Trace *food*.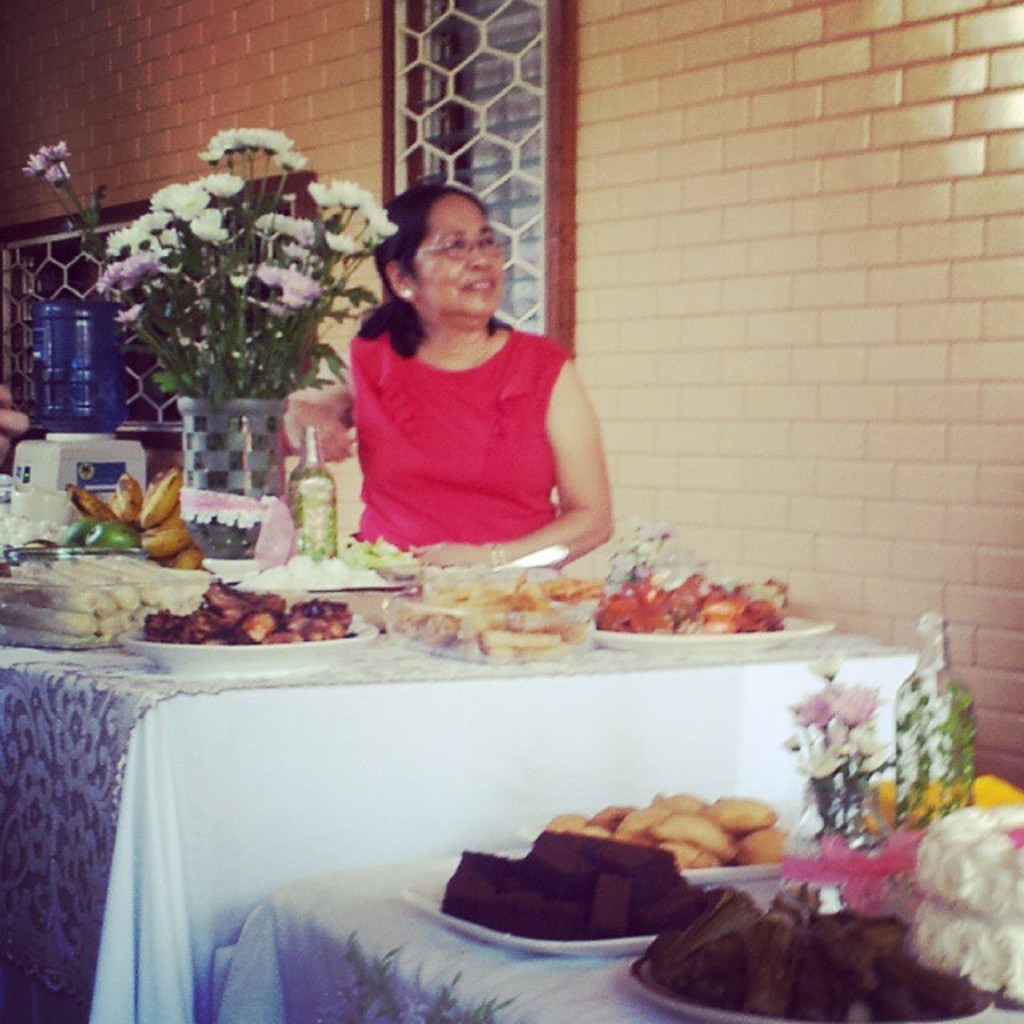
Traced to 43,467,213,584.
